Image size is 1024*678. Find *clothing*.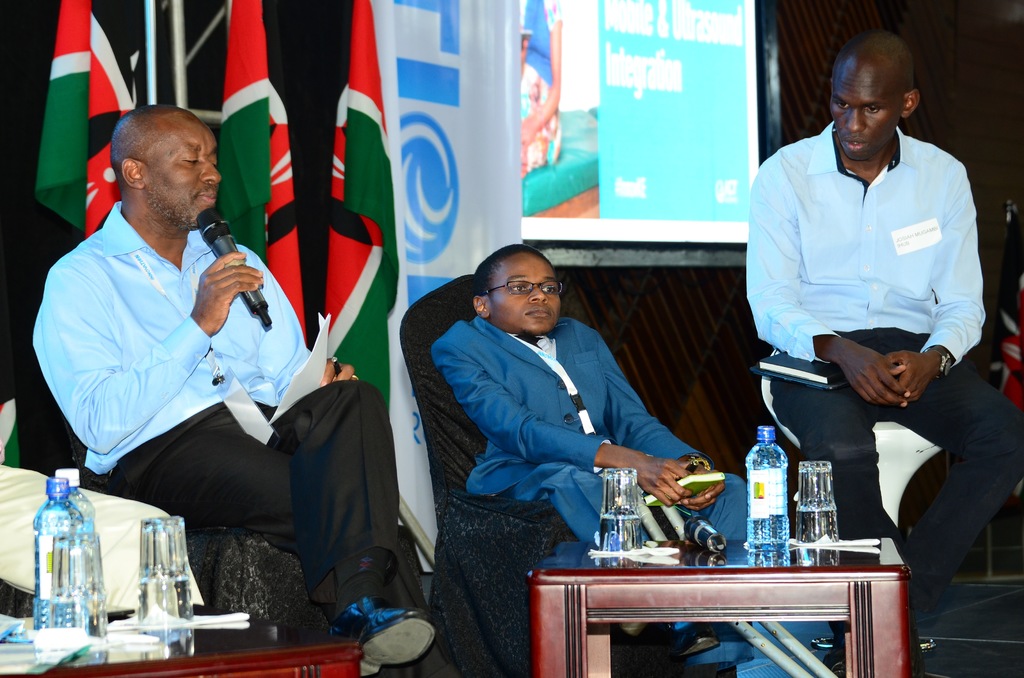
box=[746, 122, 1023, 615].
